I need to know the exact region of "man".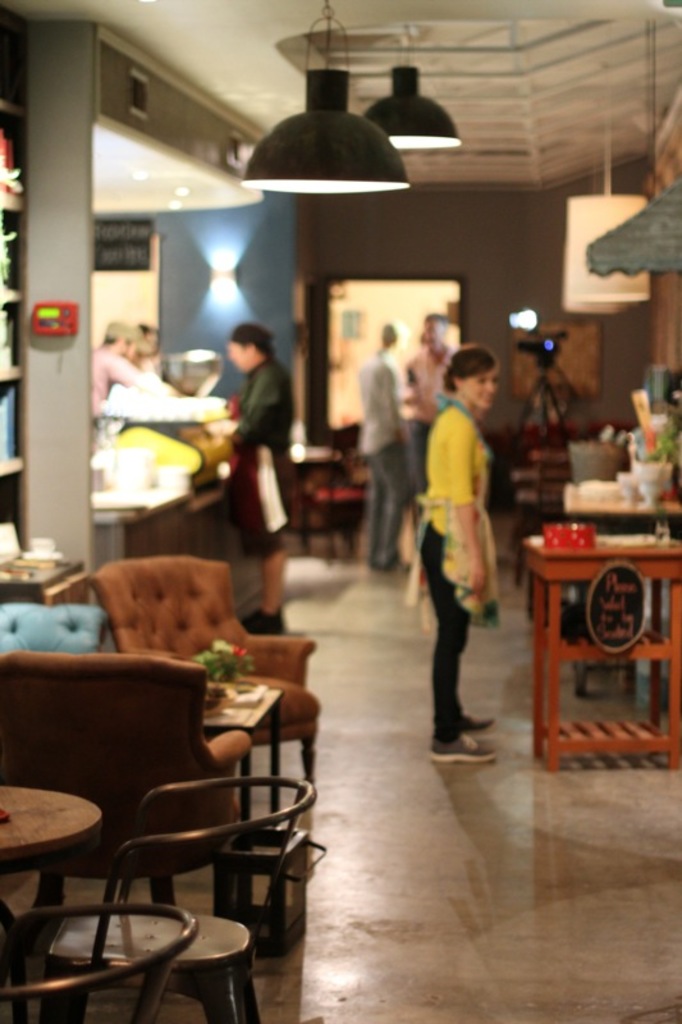
Region: [x1=403, y1=311, x2=456, y2=475].
